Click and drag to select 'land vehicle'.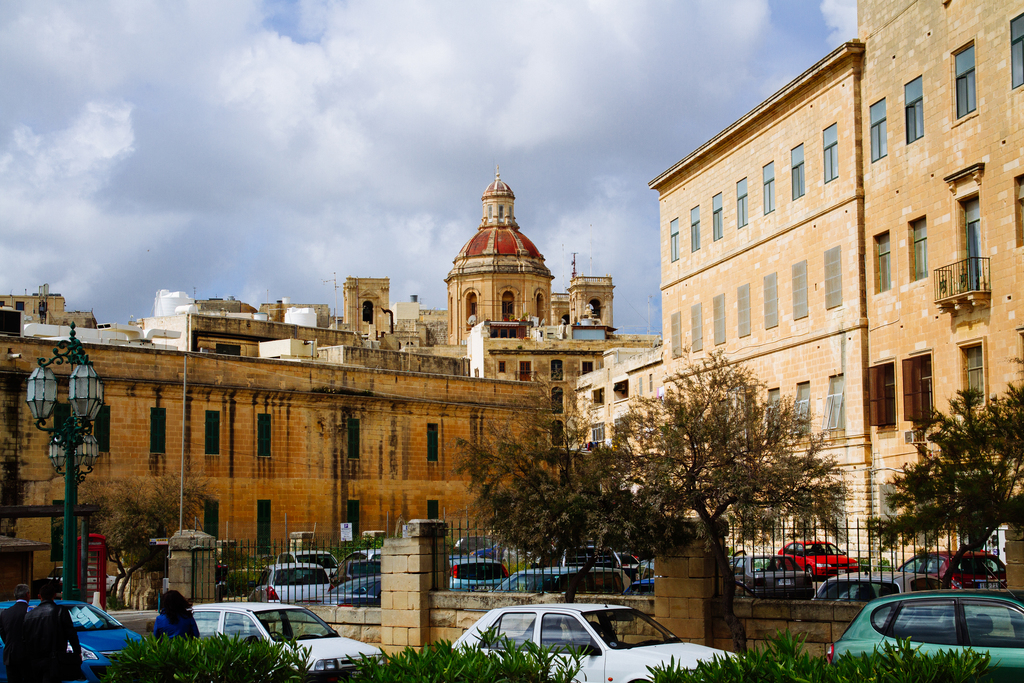
Selection: {"left": 902, "top": 552, "right": 1009, "bottom": 582}.
